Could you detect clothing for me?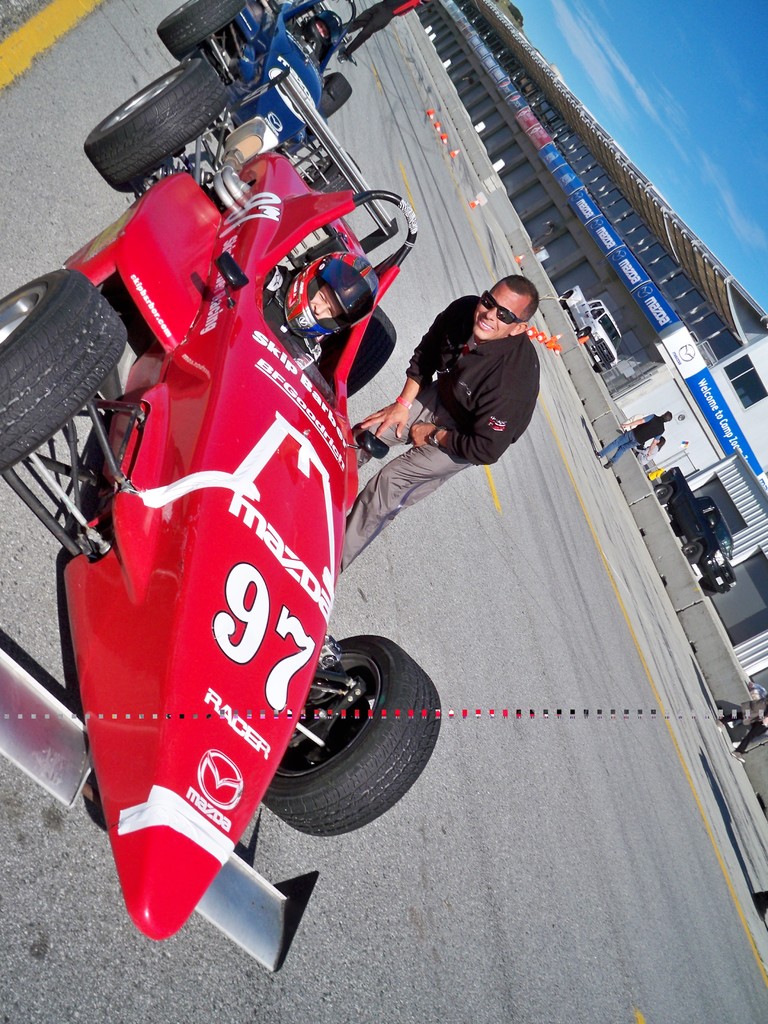
Detection result: {"x1": 592, "y1": 410, "x2": 666, "y2": 471}.
